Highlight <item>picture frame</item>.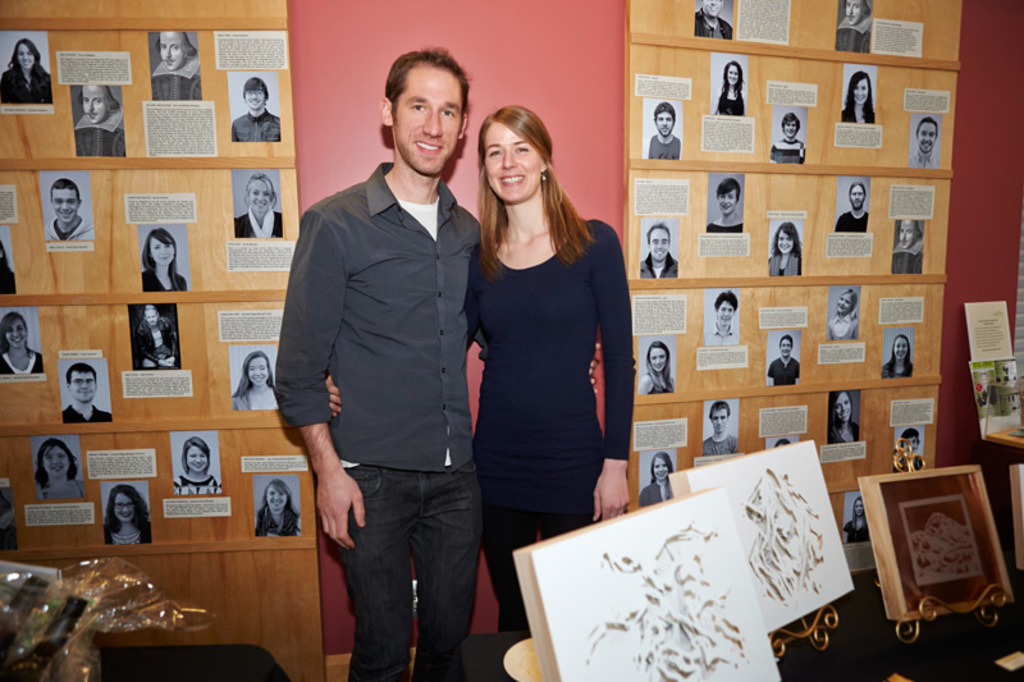
Highlighted region: crop(128, 303, 184, 371).
